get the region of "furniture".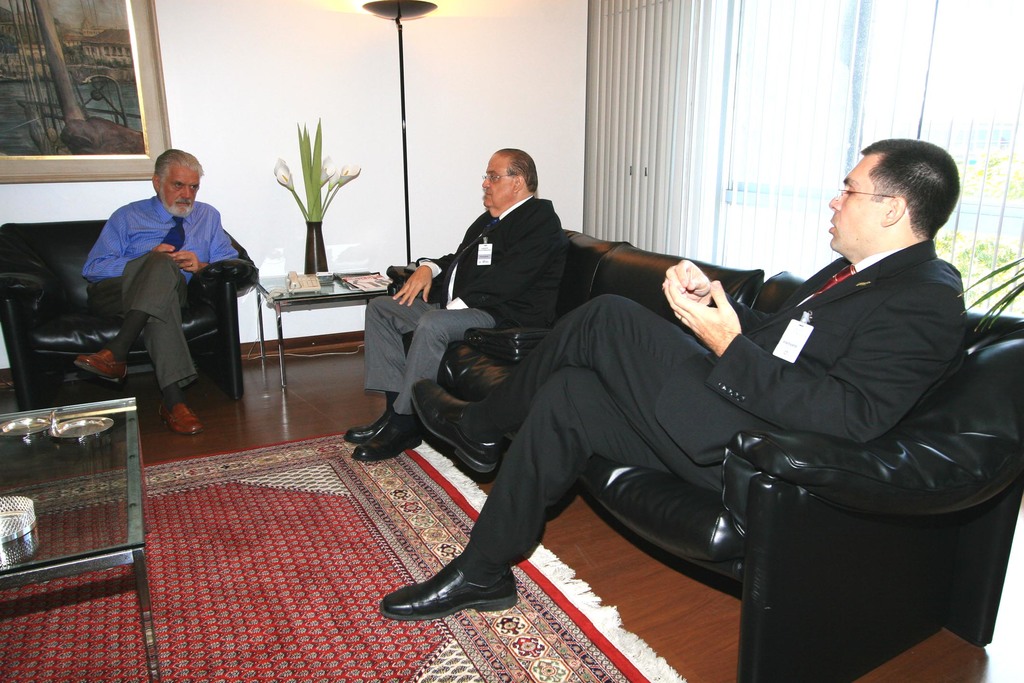
(0, 220, 260, 413).
